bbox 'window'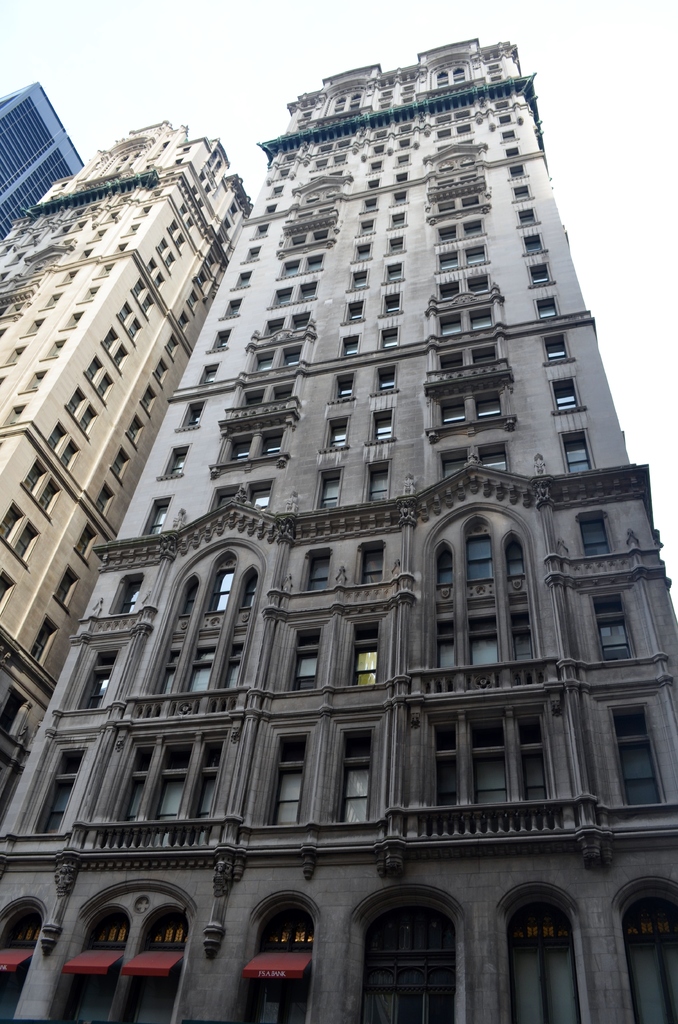
(418, 708, 558, 801)
